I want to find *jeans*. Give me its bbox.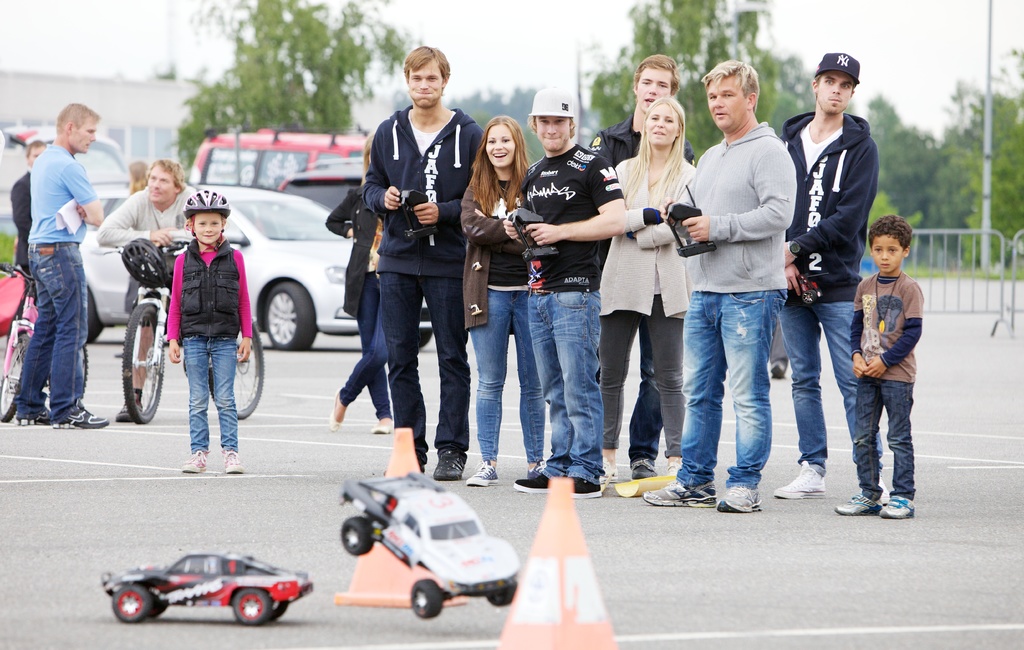
(x1=617, y1=309, x2=659, y2=469).
